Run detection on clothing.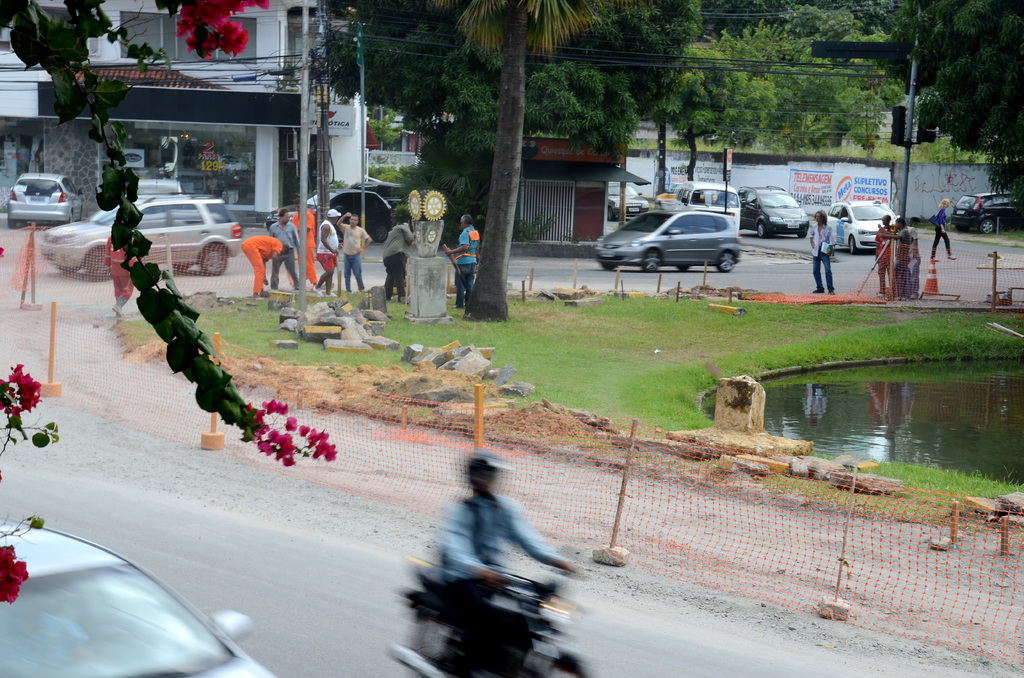
Result: BBox(931, 205, 952, 260).
